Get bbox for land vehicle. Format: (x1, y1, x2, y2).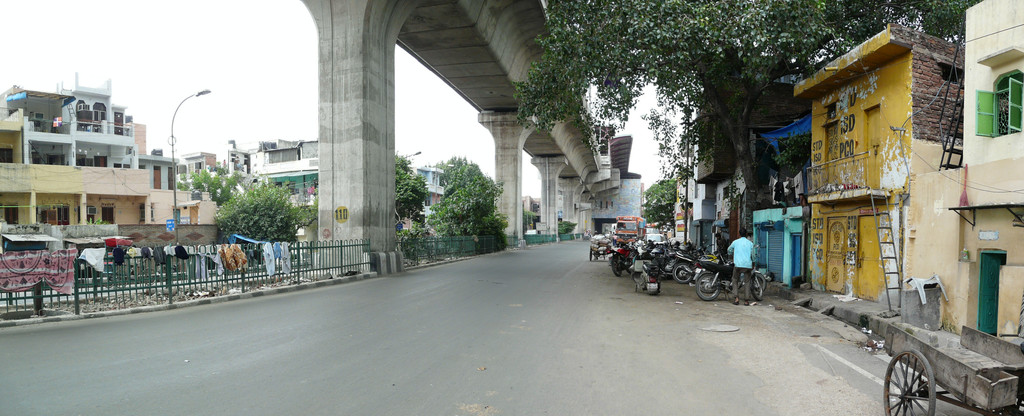
(589, 247, 605, 262).
